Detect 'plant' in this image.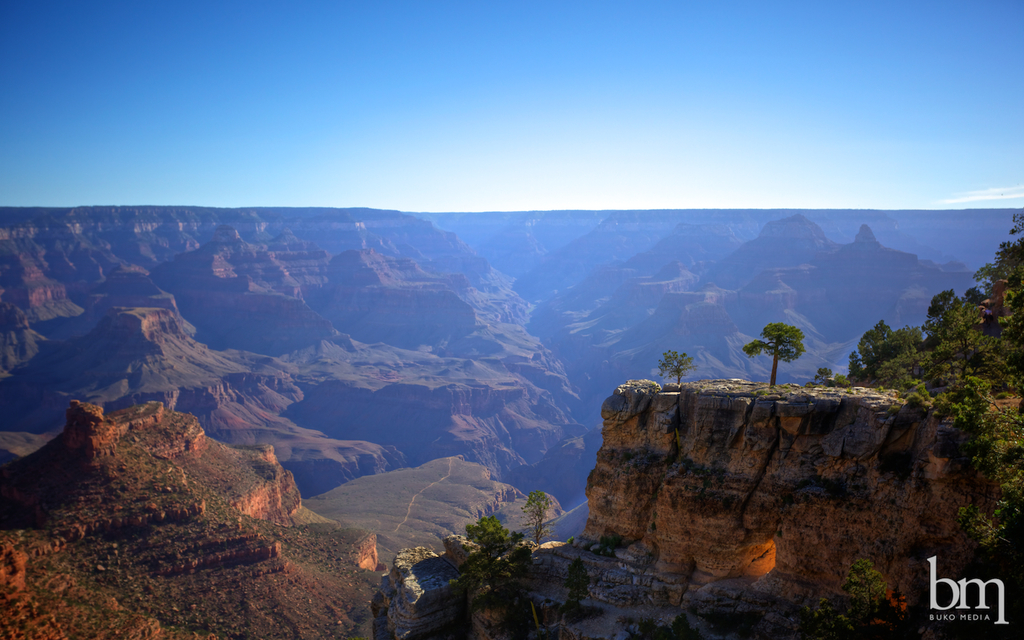
Detection: (834,374,855,388).
